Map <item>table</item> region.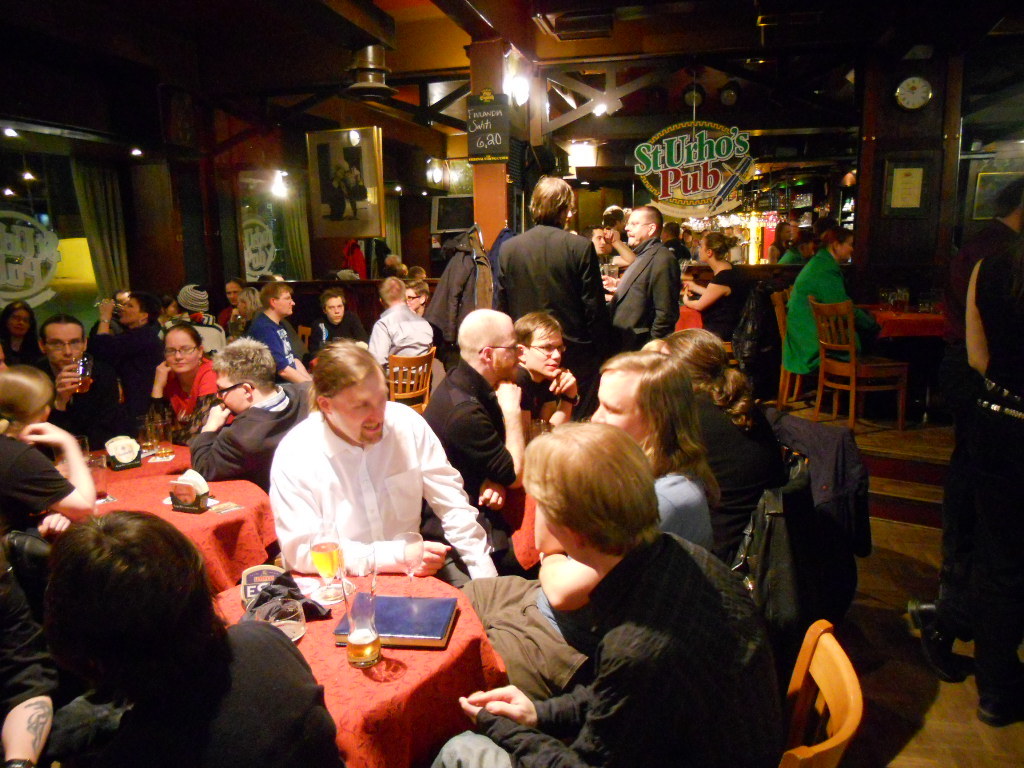
Mapped to pyautogui.locateOnScreen(206, 564, 515, 767).
